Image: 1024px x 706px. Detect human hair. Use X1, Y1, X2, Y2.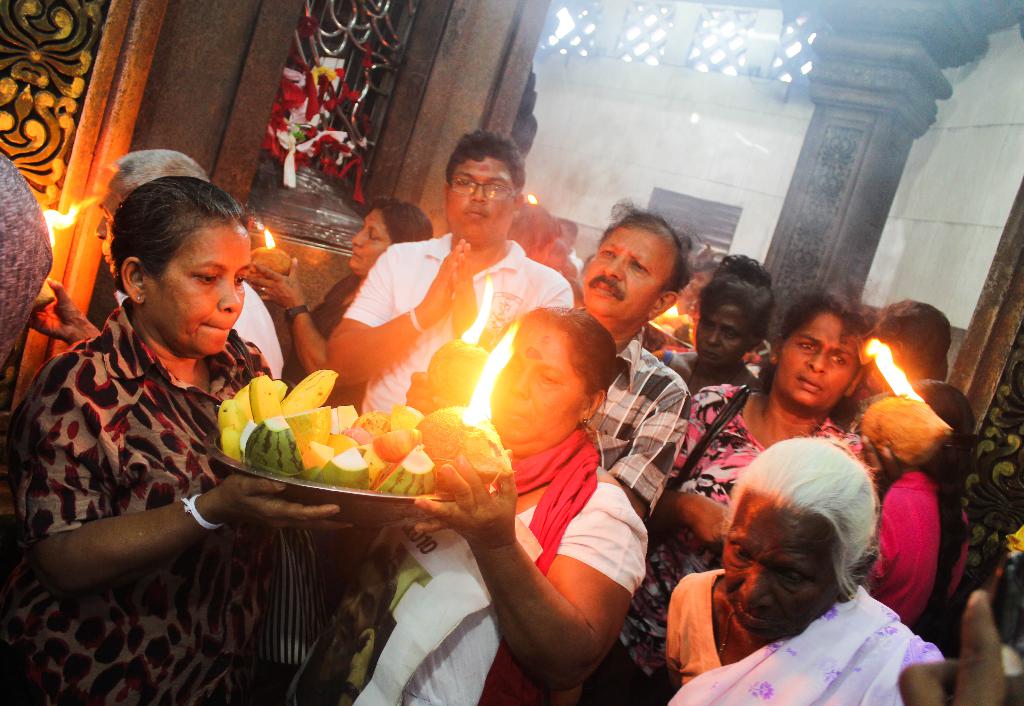
446, 128, 525, 199.
